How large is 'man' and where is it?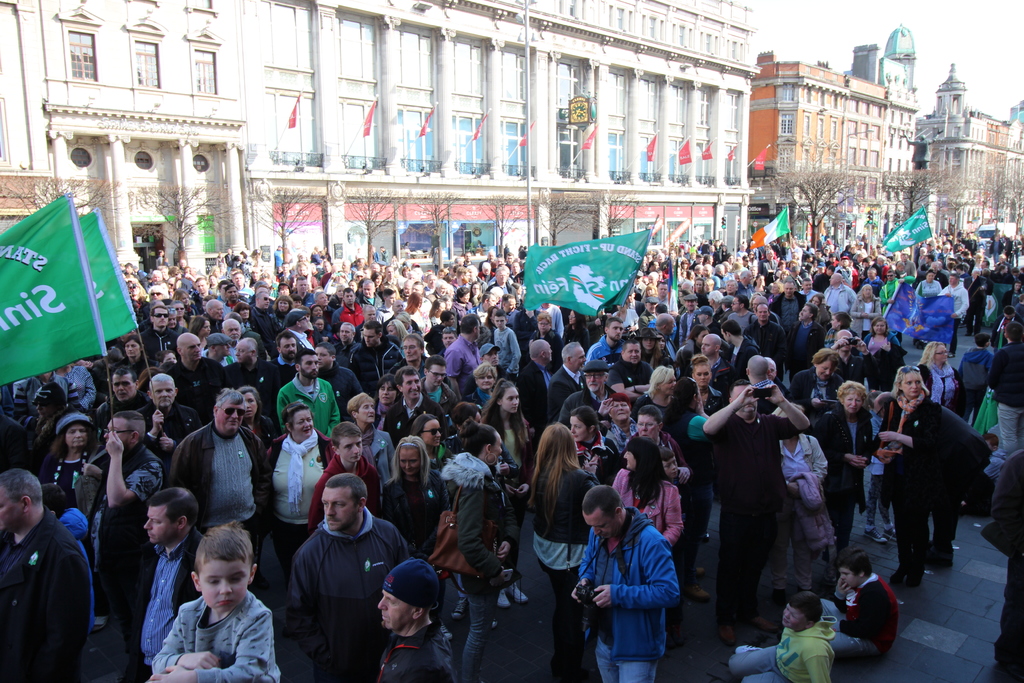
Bounding box: (left=126, top=472, right=204, bottom=679).
